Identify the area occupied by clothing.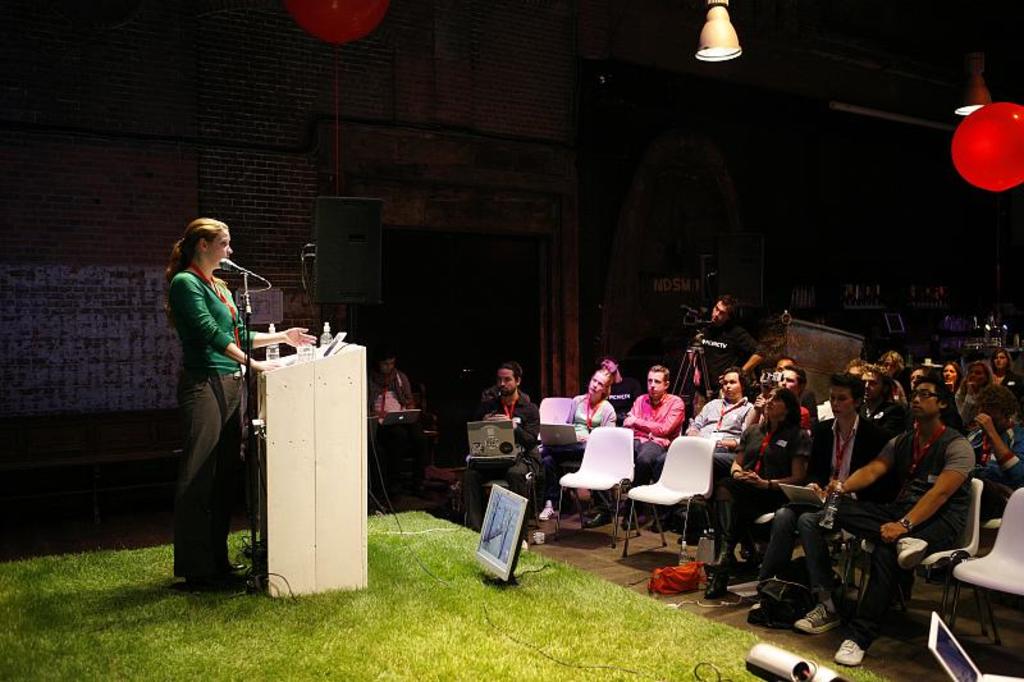
Area: rect(960, 381, 1002, 441).
